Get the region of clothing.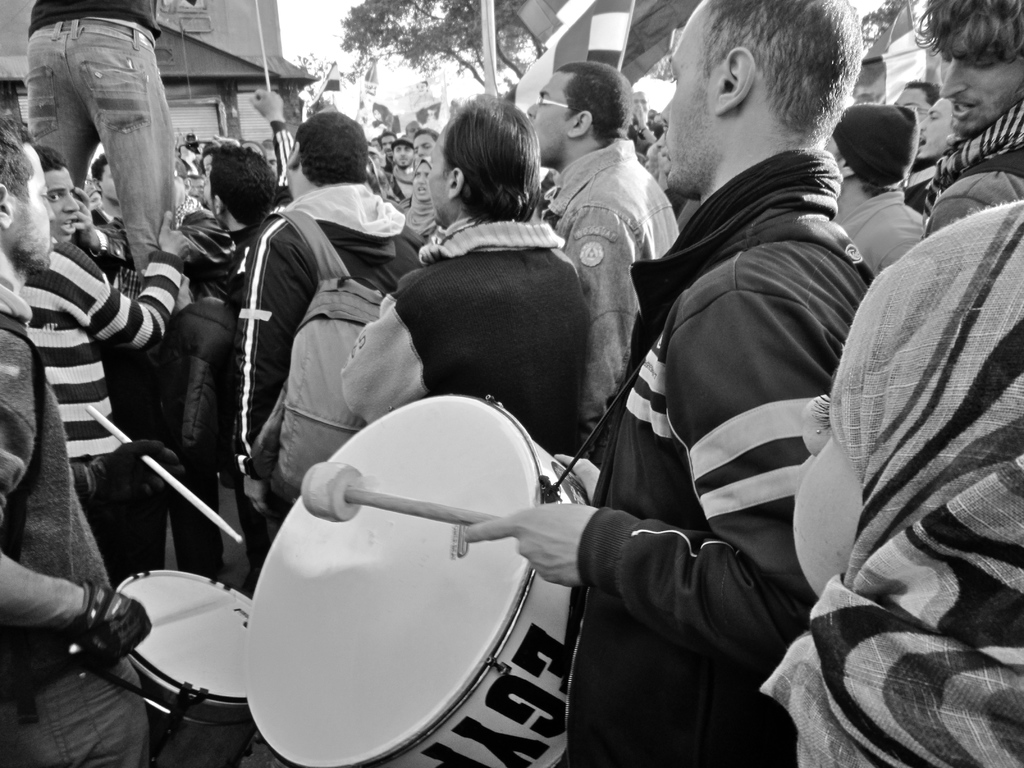
[left=565, top=72, right=882, bottom=744].
